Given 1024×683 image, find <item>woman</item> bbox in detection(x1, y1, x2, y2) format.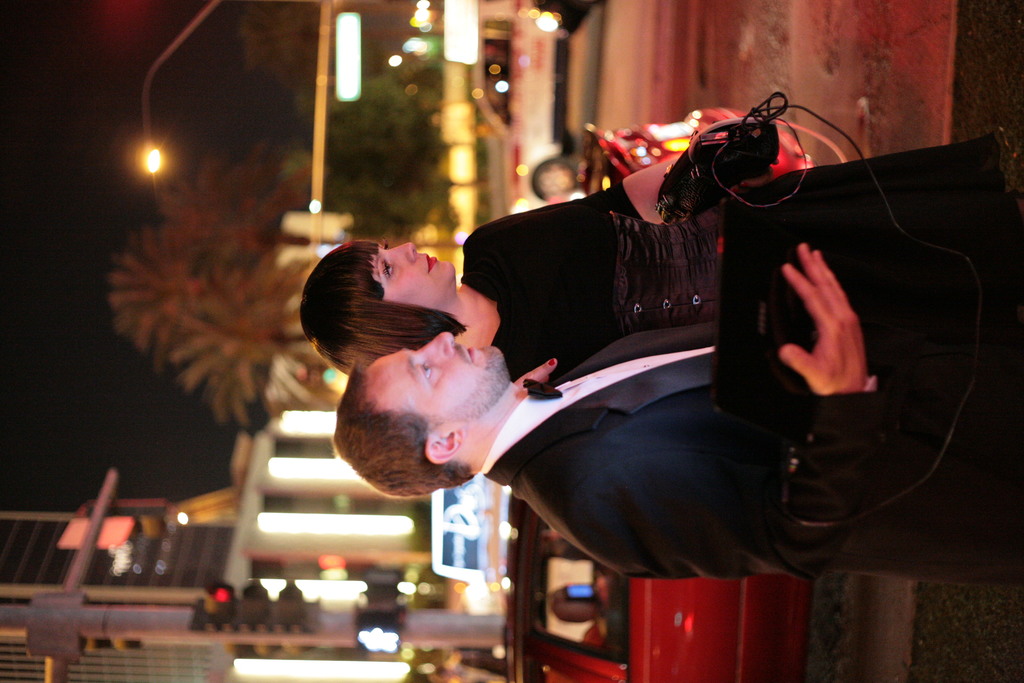
detection(298, 124, 1023, 389).
